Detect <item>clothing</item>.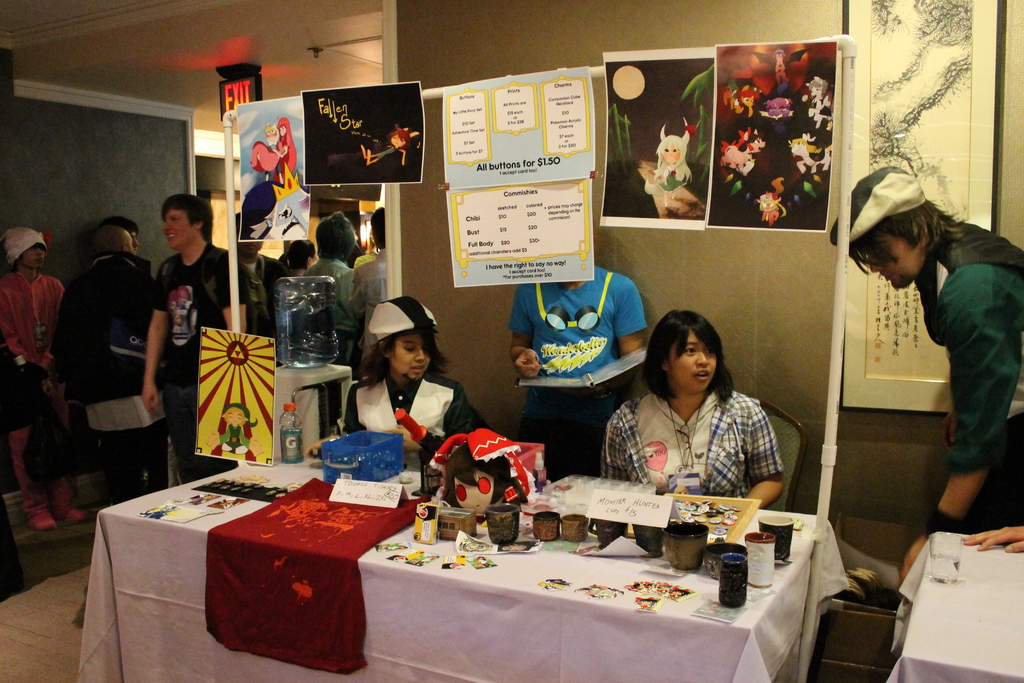
Detected at bbox=[0, 263, 64, 422].
